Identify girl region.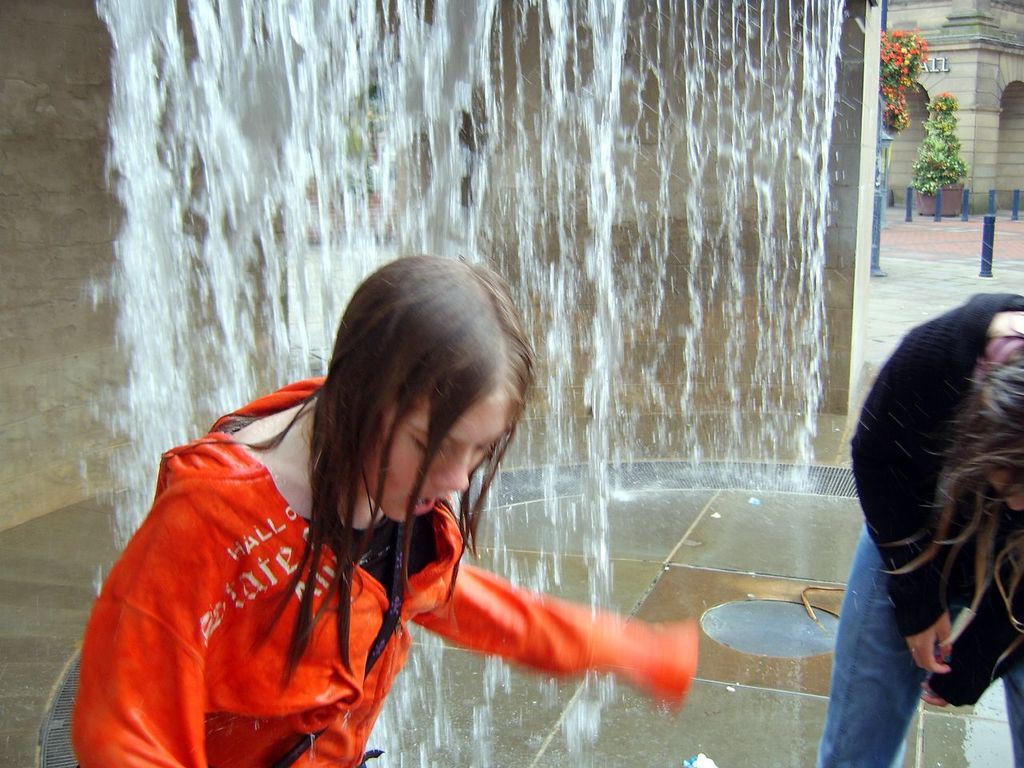
Region: (29,252,702,767).
